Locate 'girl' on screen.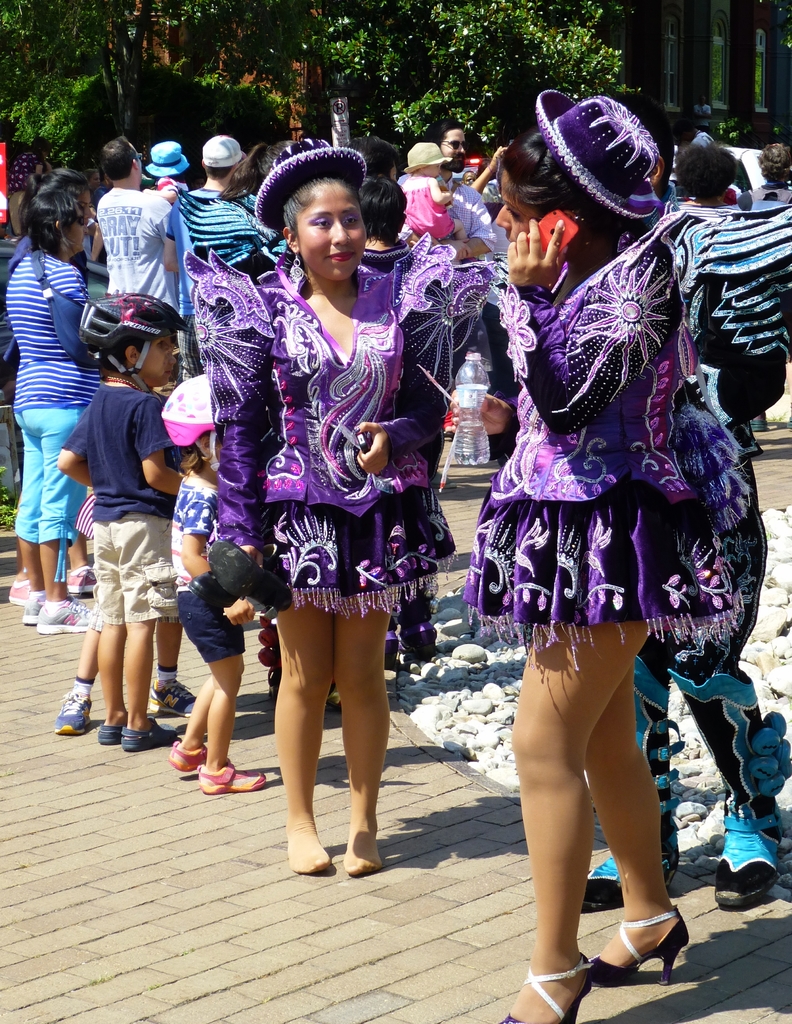
On screen at Rect(210, 140, 460, 879).
